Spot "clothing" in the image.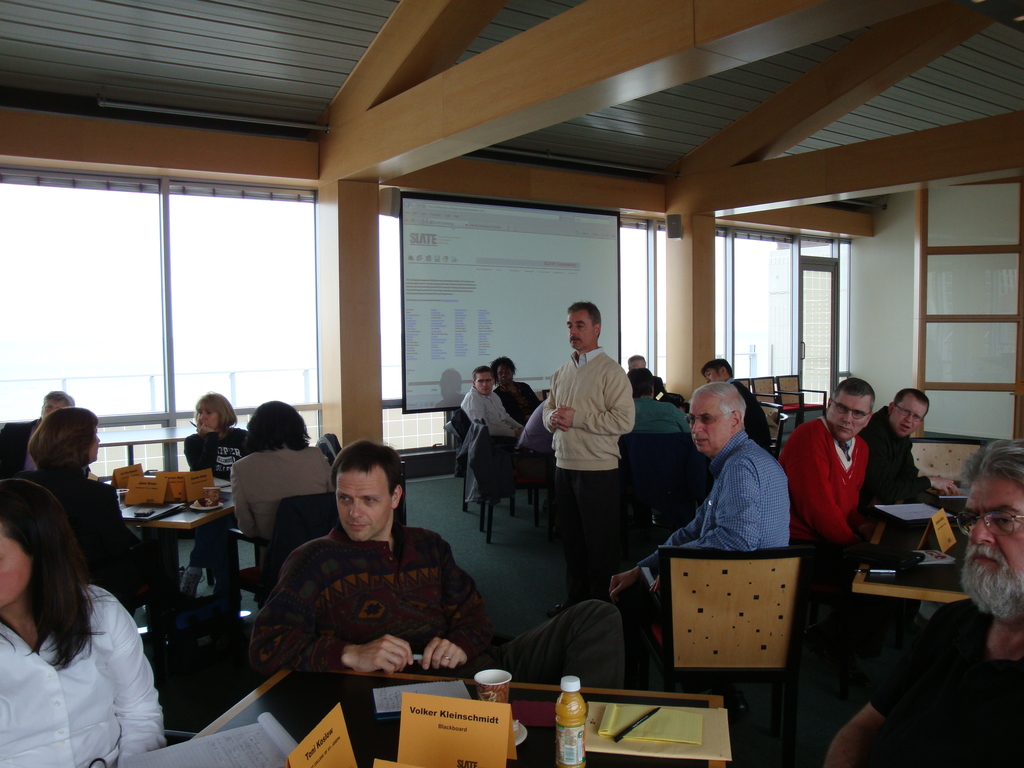
"clothing" found at bbox=[0, 419, 46, 484].
